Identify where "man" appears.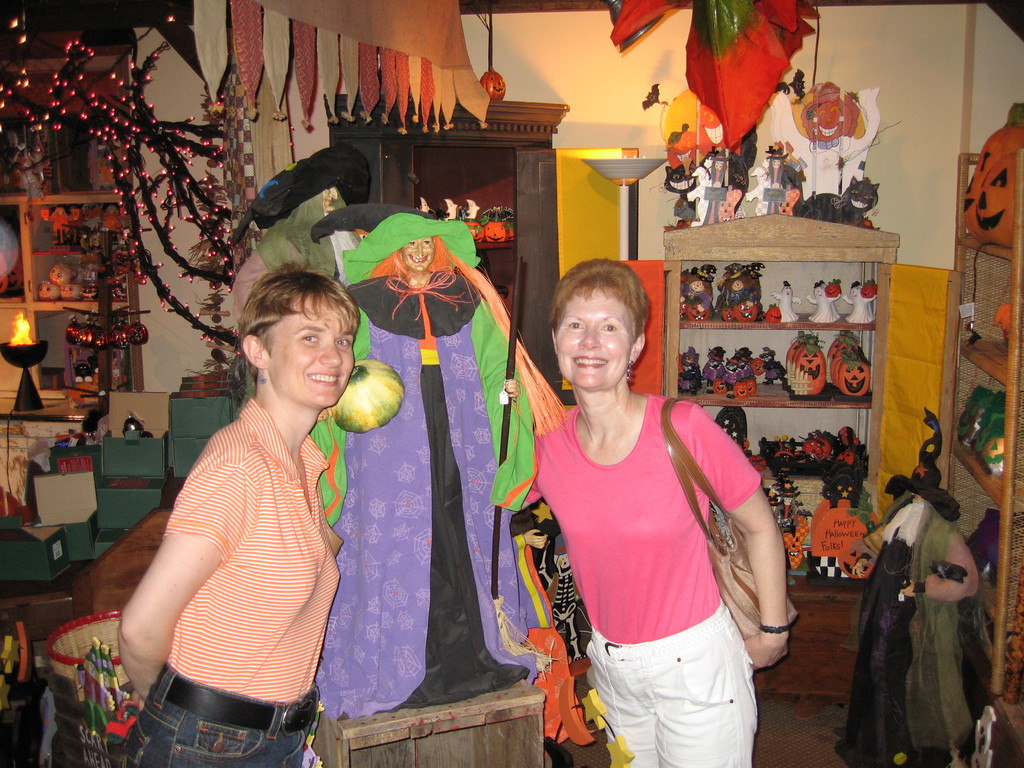
Appears at bbox=(113, 258, 342, 767).
